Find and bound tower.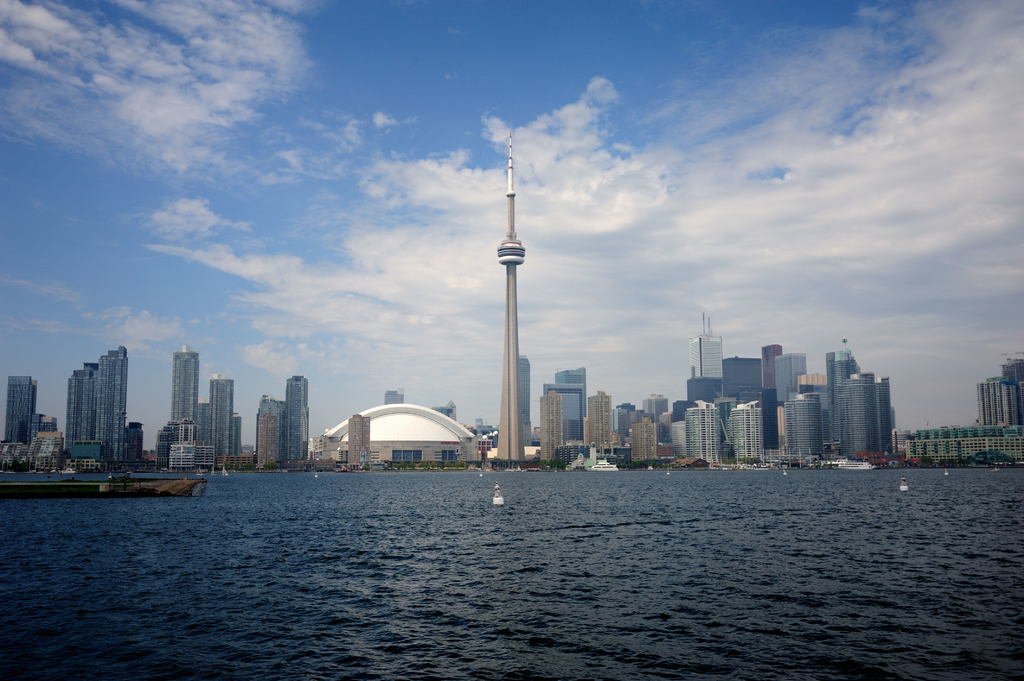
Bound: {"left": 280, "top": 371, "right": 310, "bottom": 463}.
